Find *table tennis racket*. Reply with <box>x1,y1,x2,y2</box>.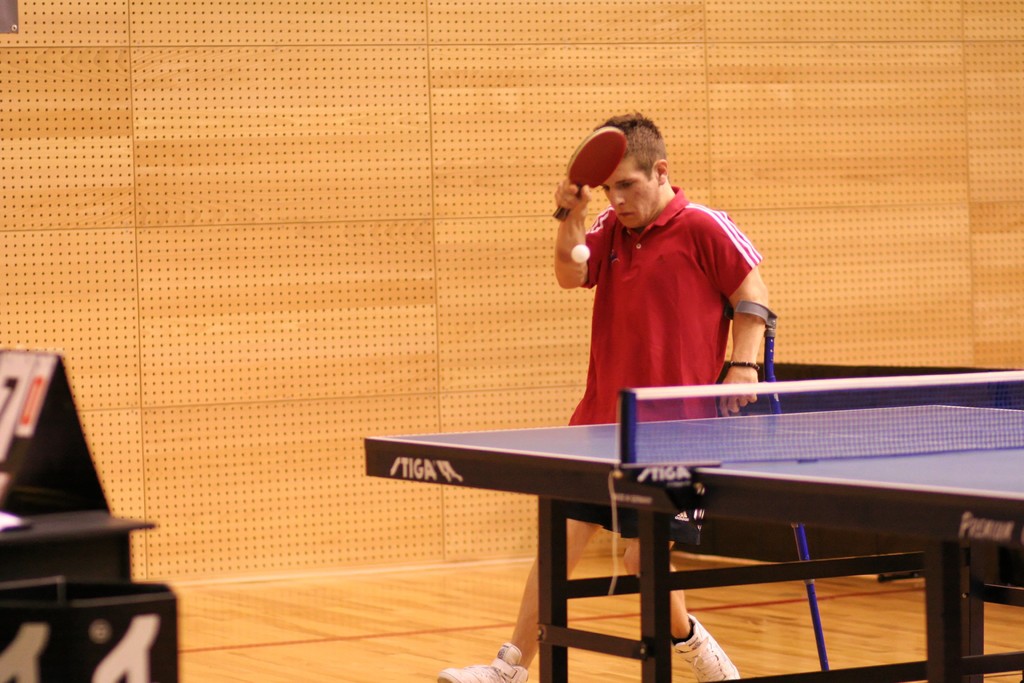
<box>551,126,628,226</box>.
